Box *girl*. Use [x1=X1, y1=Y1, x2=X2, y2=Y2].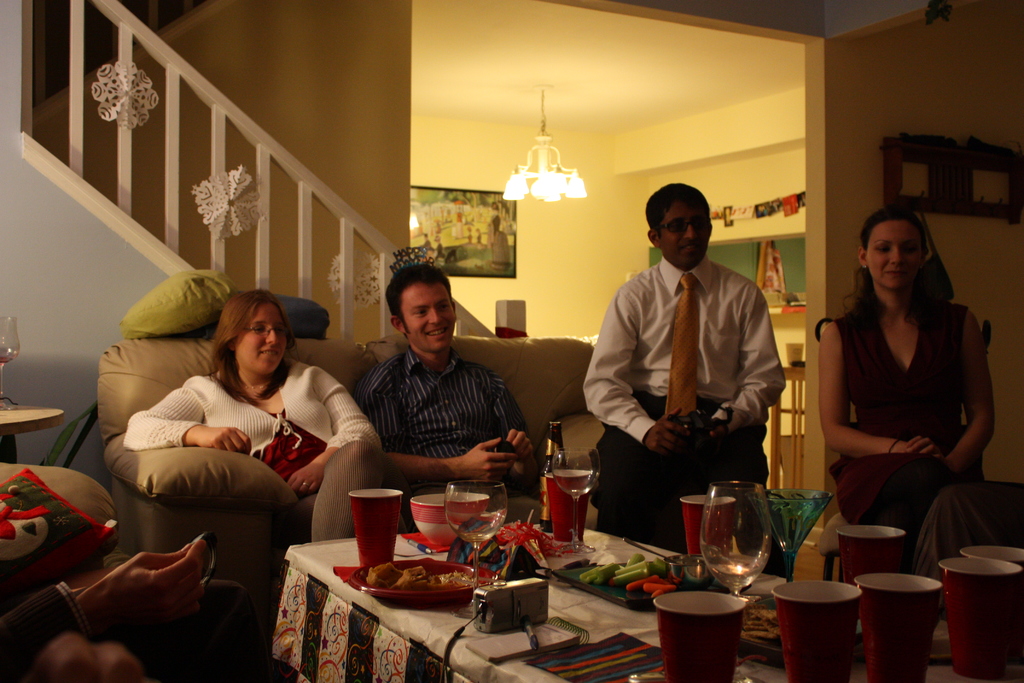
[x1=822, y1=209, x2=1001, y2=577].
